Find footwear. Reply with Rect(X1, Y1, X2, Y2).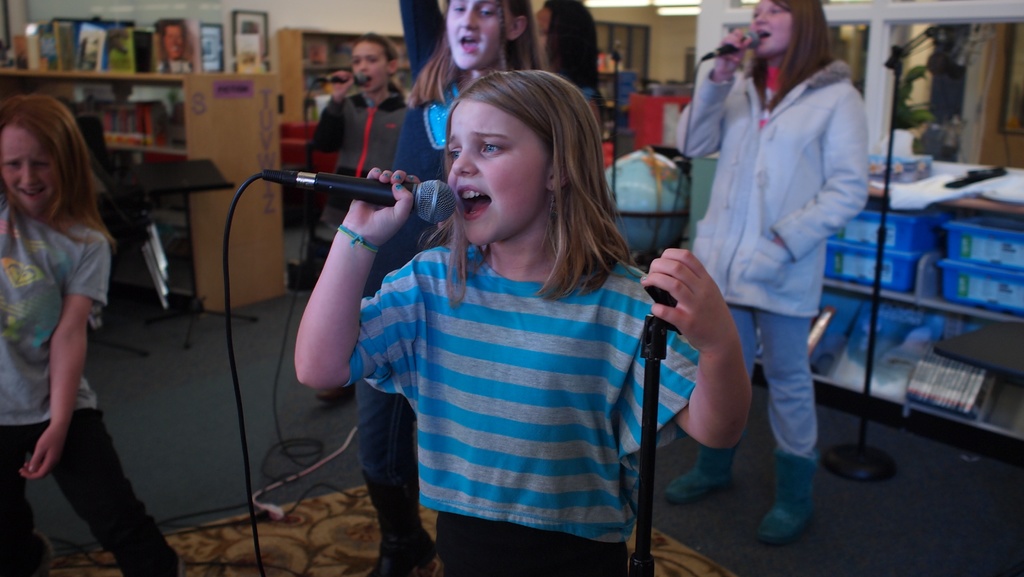
Rect(663, 435, 740, 509).
